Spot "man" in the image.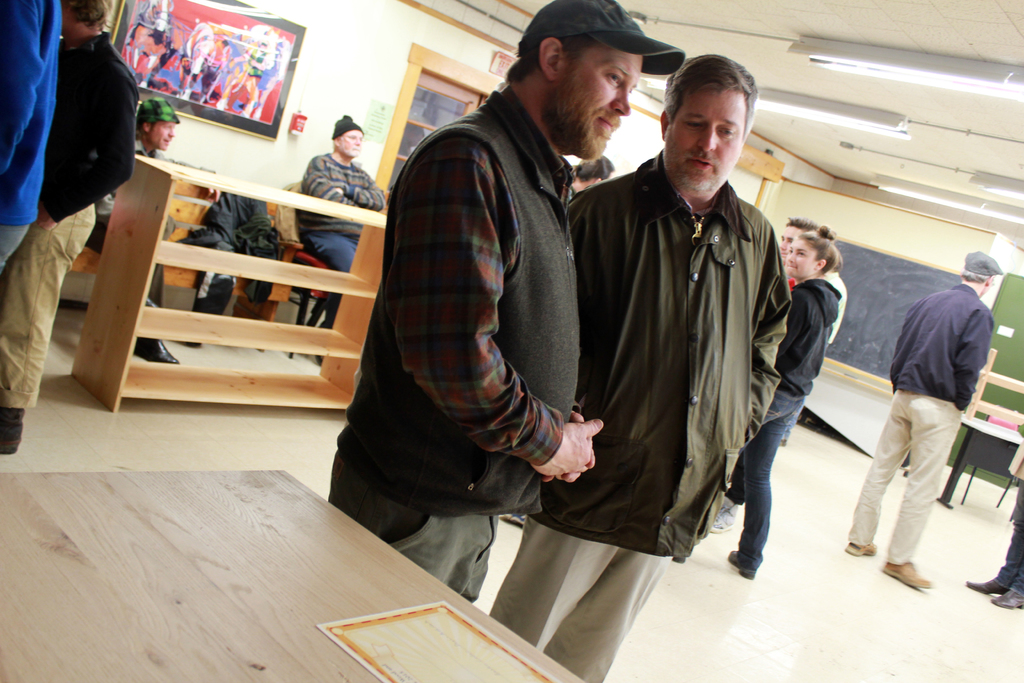
"man" found at [845,245,1002,589].
